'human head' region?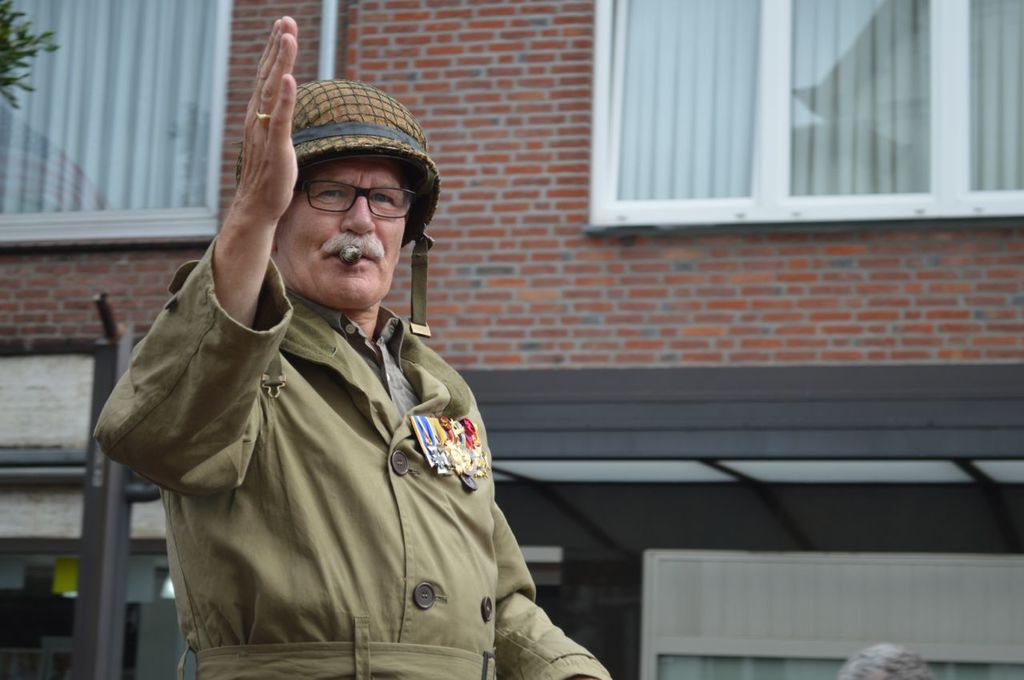
258, 87, 440, 310
